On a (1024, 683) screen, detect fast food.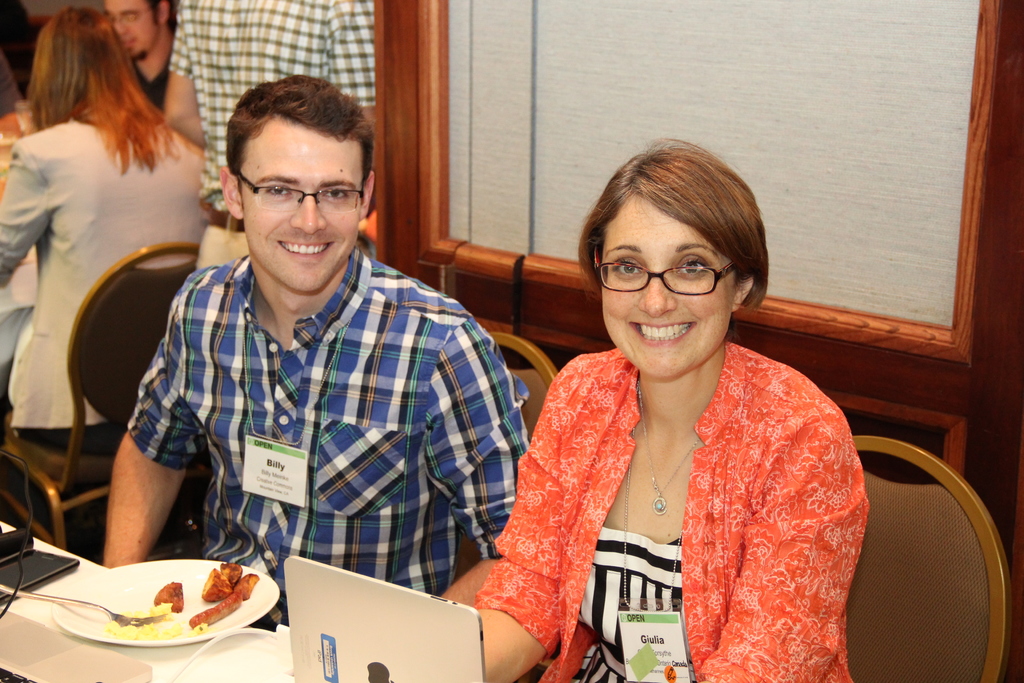
<bbox>223, 559, 241, 589</bbox>.
